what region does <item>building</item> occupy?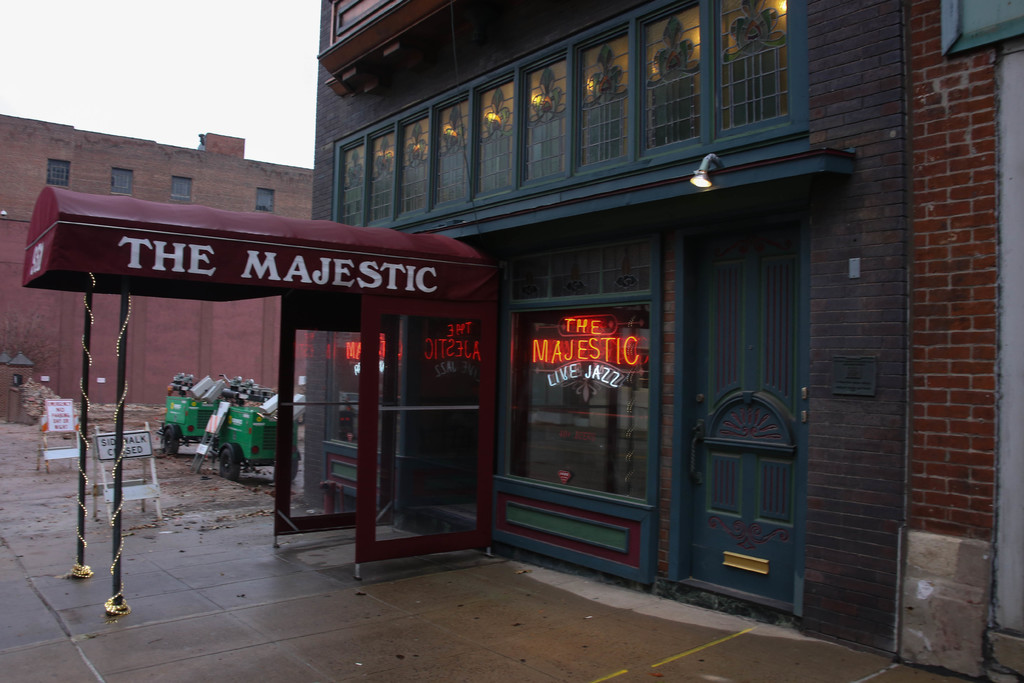
<box>0,113,311,425</box>.
